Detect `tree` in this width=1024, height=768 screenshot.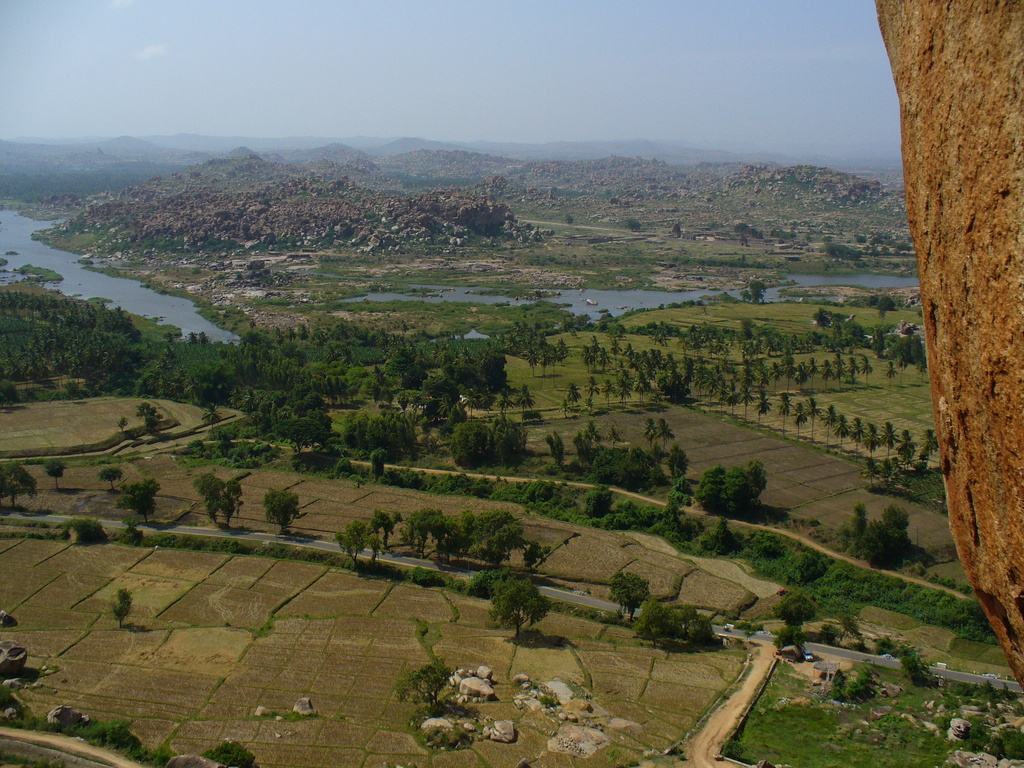
Detection: <box>922,429,940,465</box>.
